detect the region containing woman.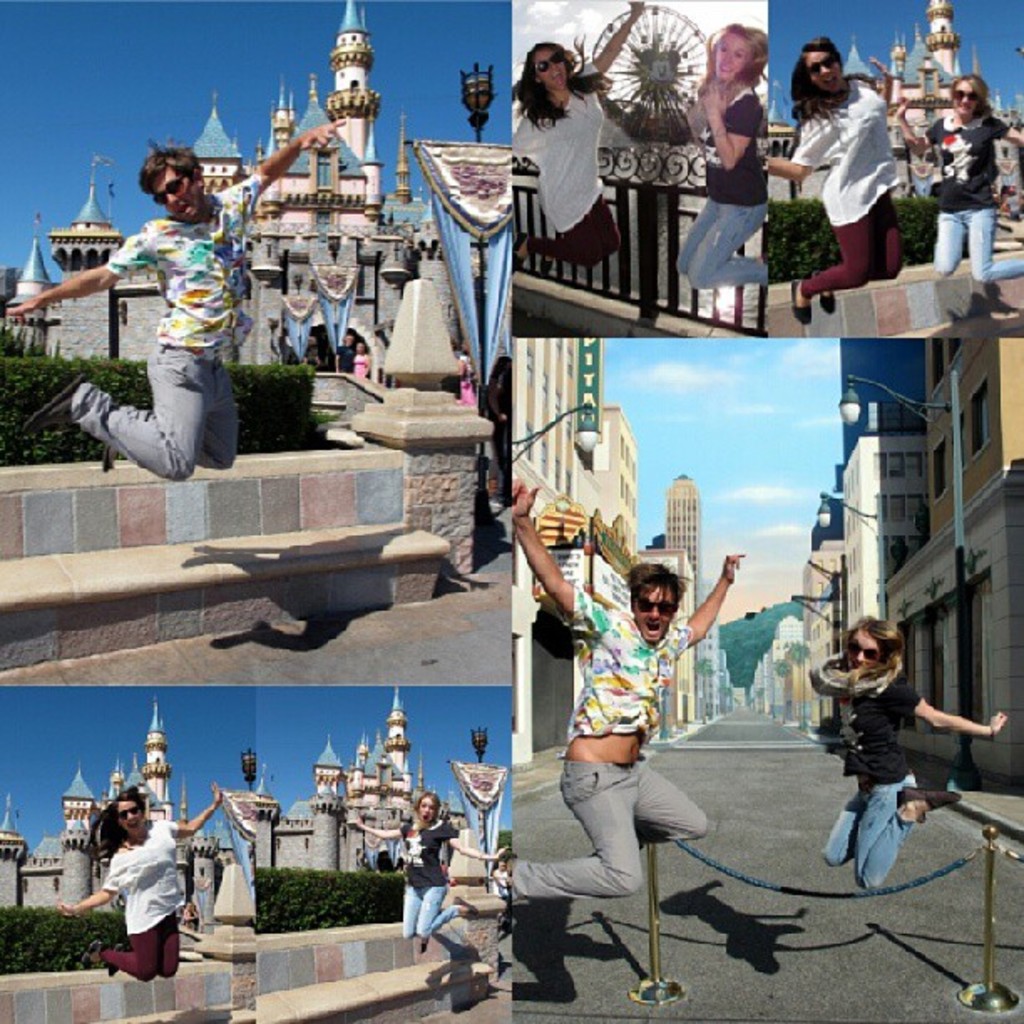
(765,38,930,331).
